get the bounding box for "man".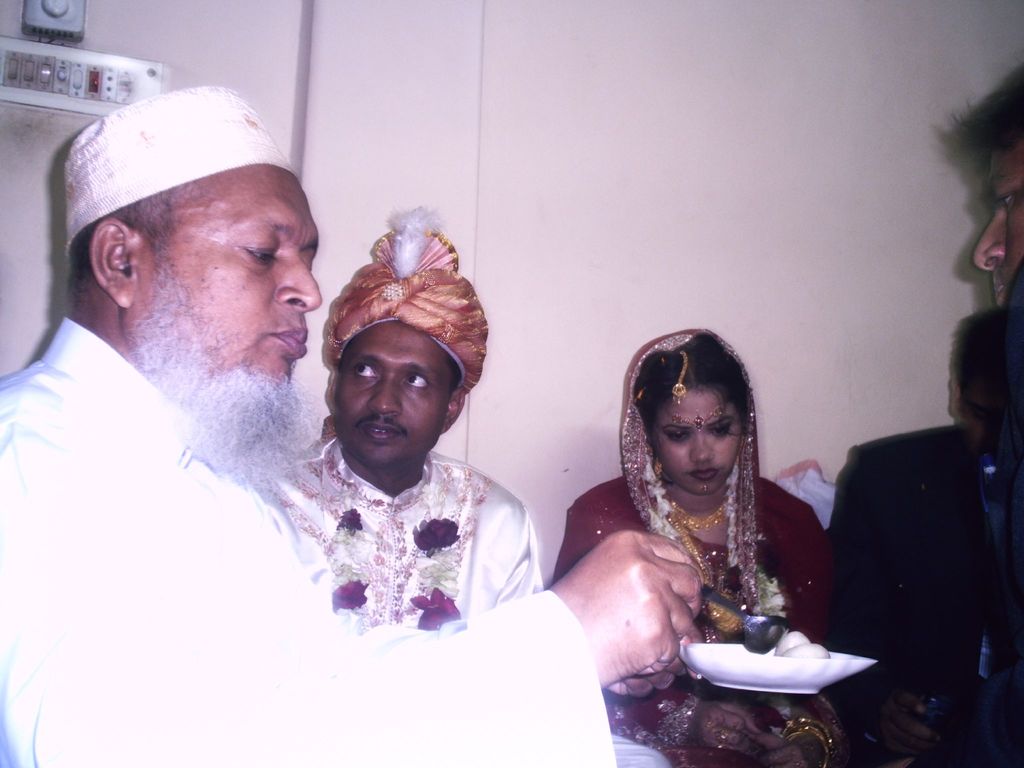
[left=0, top=84, right=701, bottom=767].
